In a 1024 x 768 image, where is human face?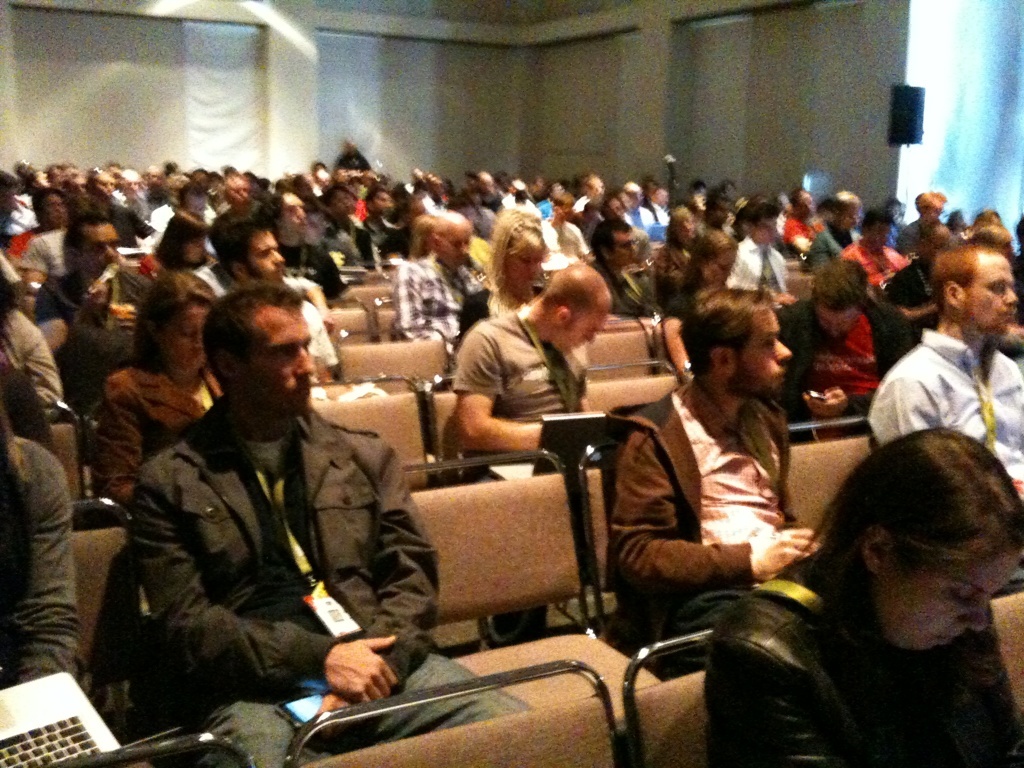
283:188:307:237.
